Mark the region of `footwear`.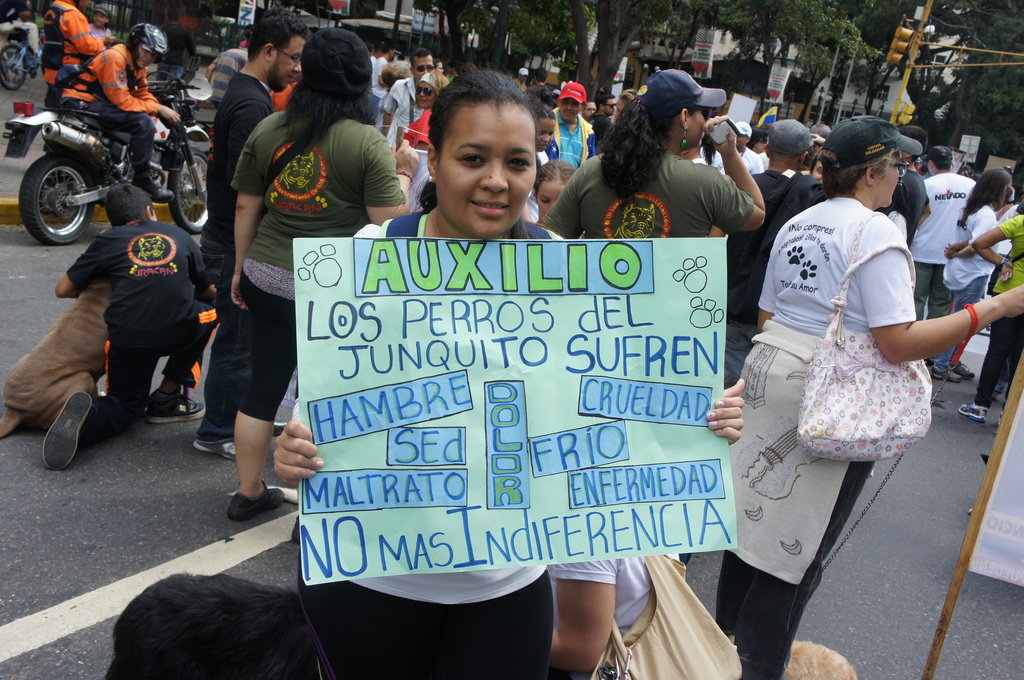
Region: left=30, top=392, right=95, bottom=474.
